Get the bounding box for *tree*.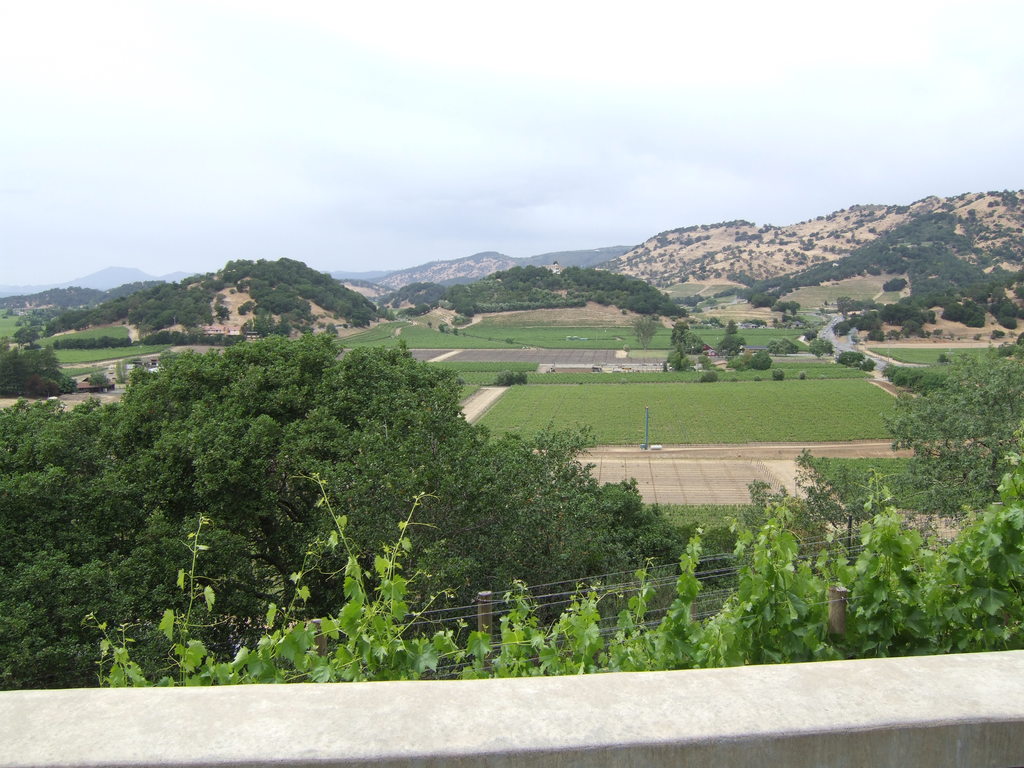
detection(880, 356, 1023, 531).
